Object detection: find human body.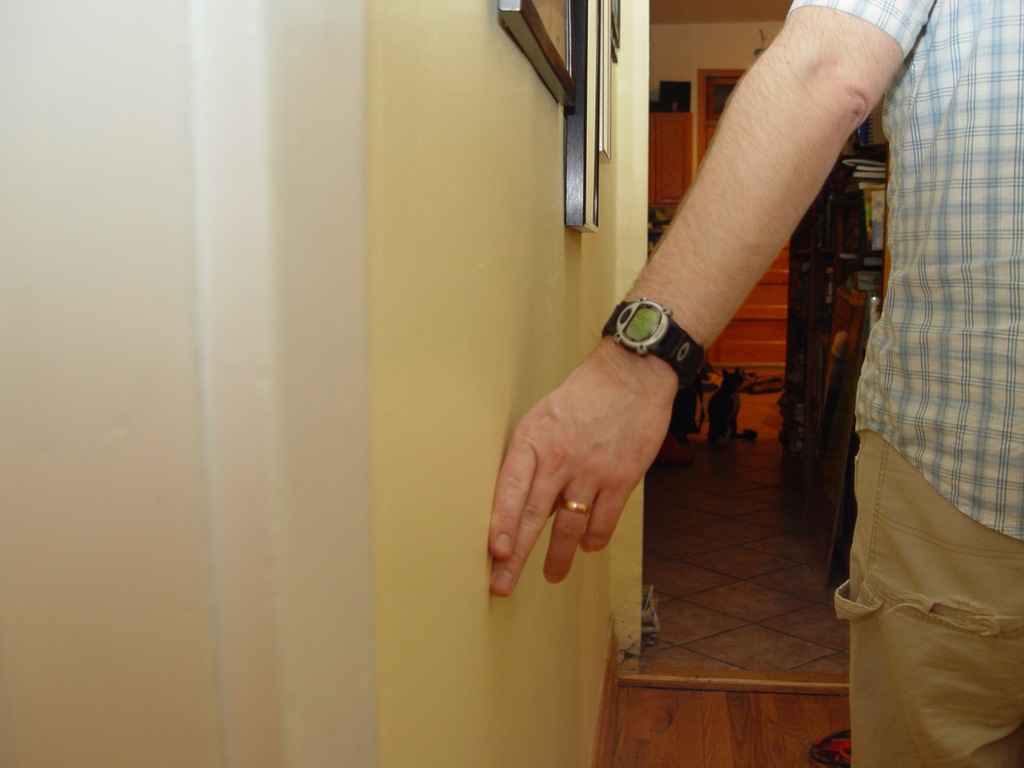
<box>488,0,1023,767</box>.
